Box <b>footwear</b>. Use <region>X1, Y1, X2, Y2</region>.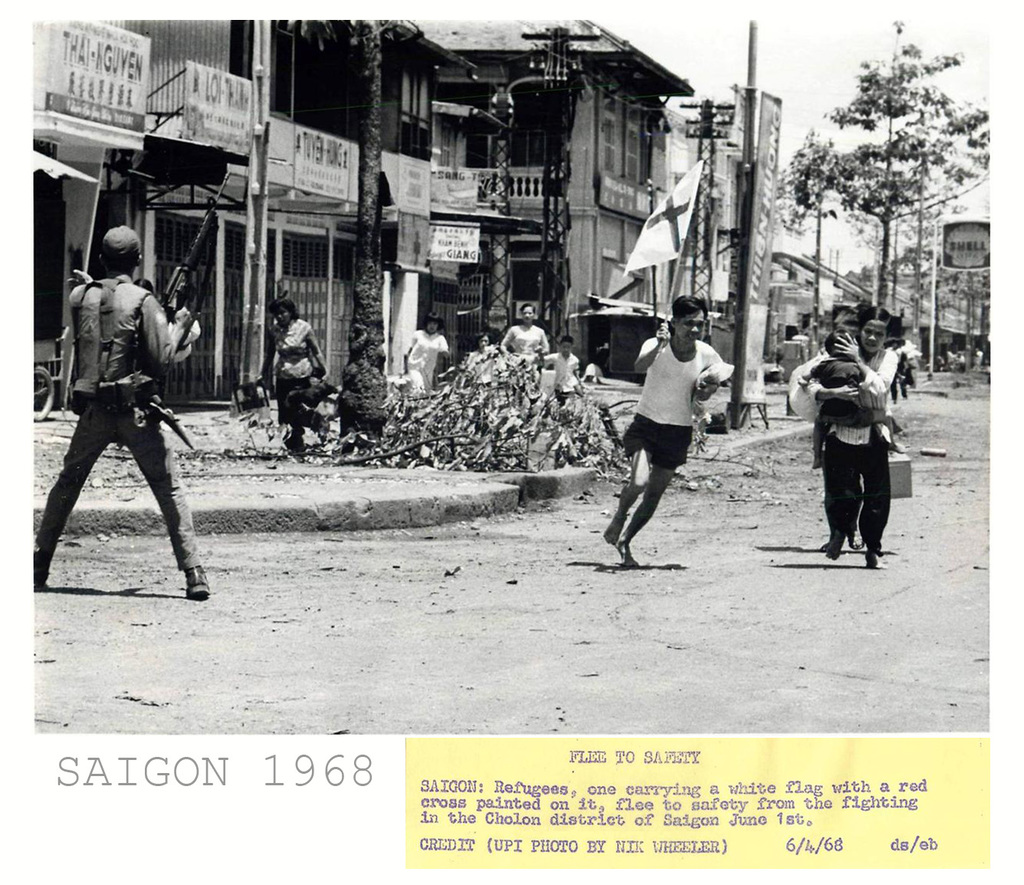
<region>182, 563, 210, 598</region>.
